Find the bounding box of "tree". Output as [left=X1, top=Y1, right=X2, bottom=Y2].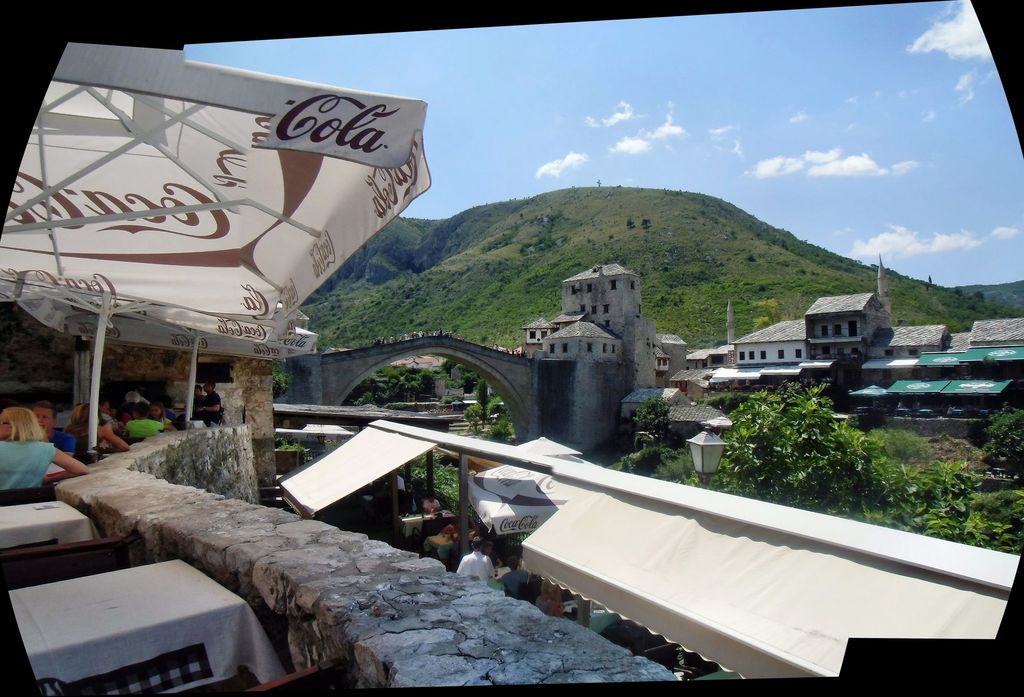
[left=716, top=380, right=860, bottom=511].
